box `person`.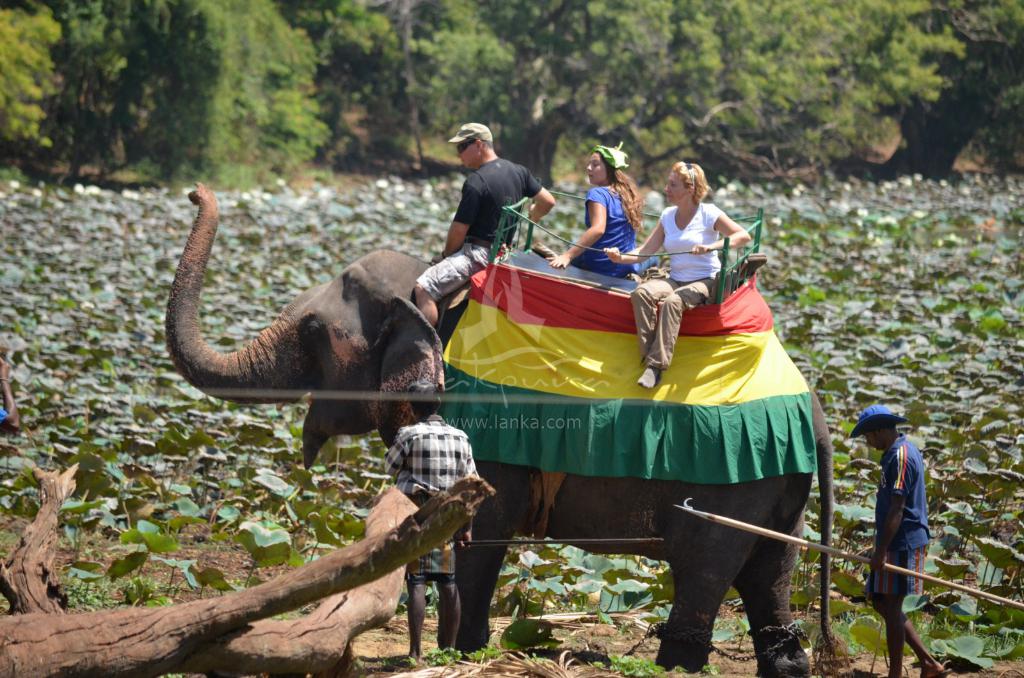
[866,397,954,659].
